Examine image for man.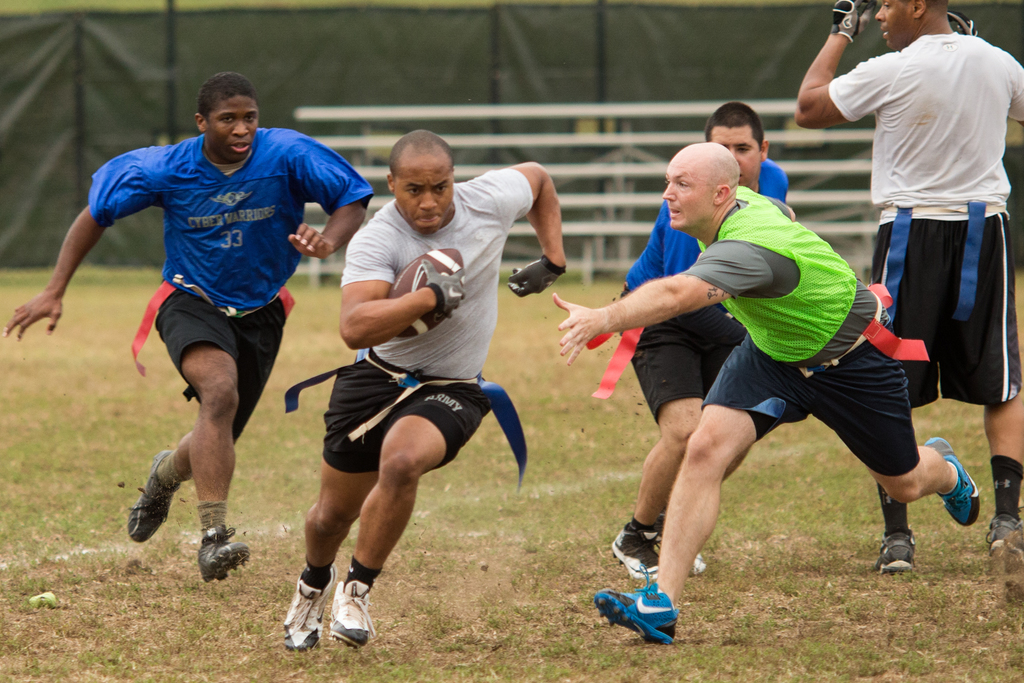
Examination result: box(819, 0, 1022, 477).
